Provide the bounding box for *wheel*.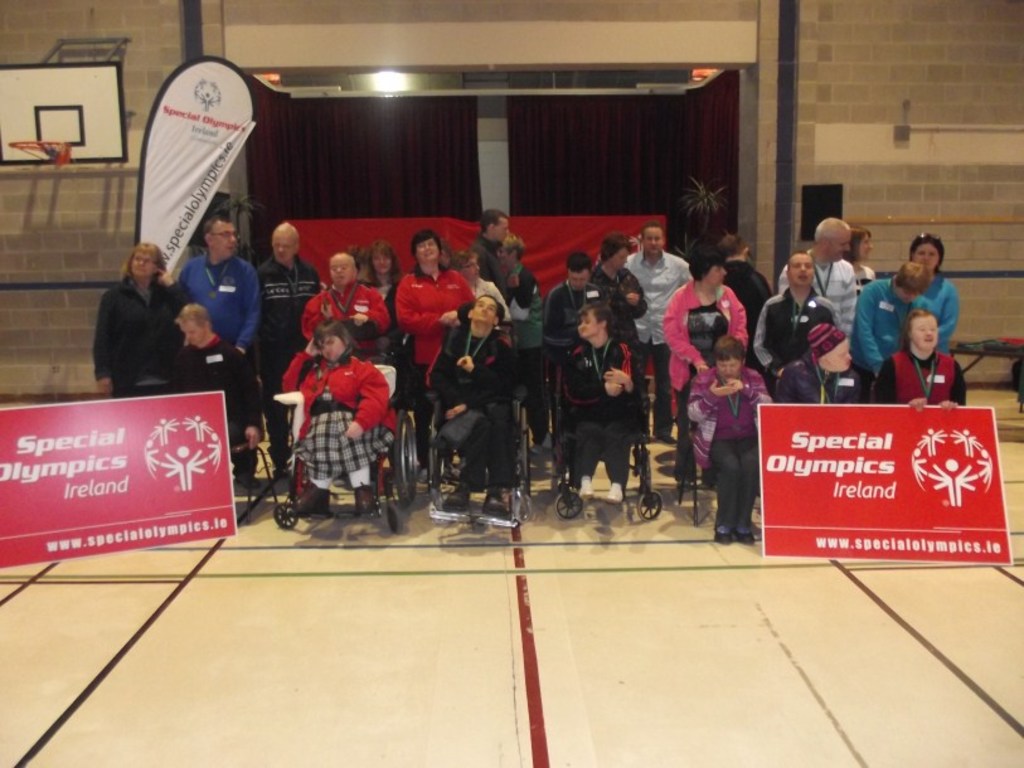
(left=373, top=492, right=401, bottom=535).
